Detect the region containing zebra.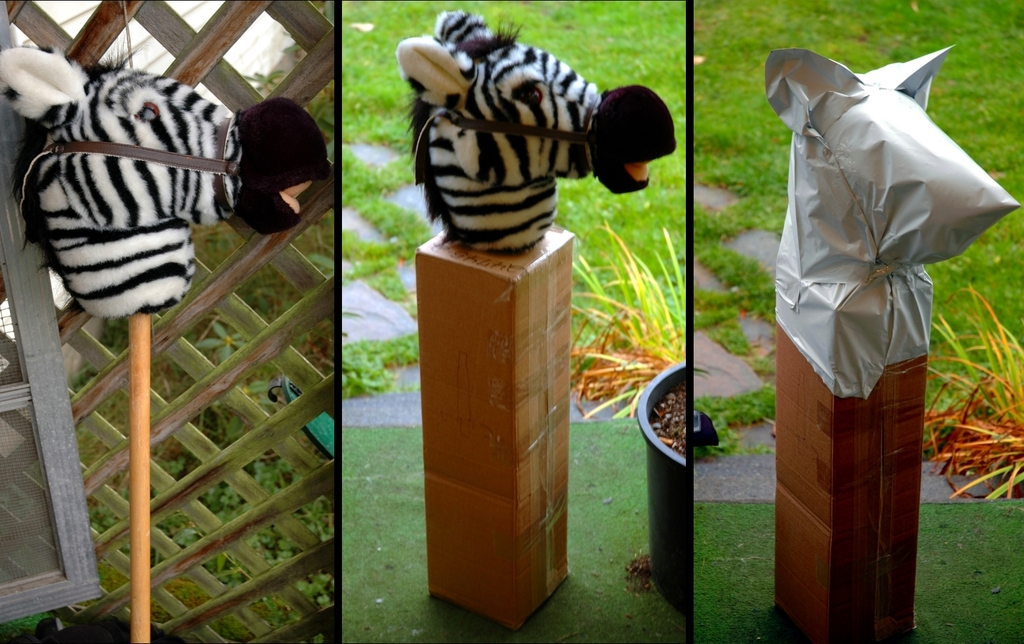
left=393, top=8, right=678, bottom=255.
